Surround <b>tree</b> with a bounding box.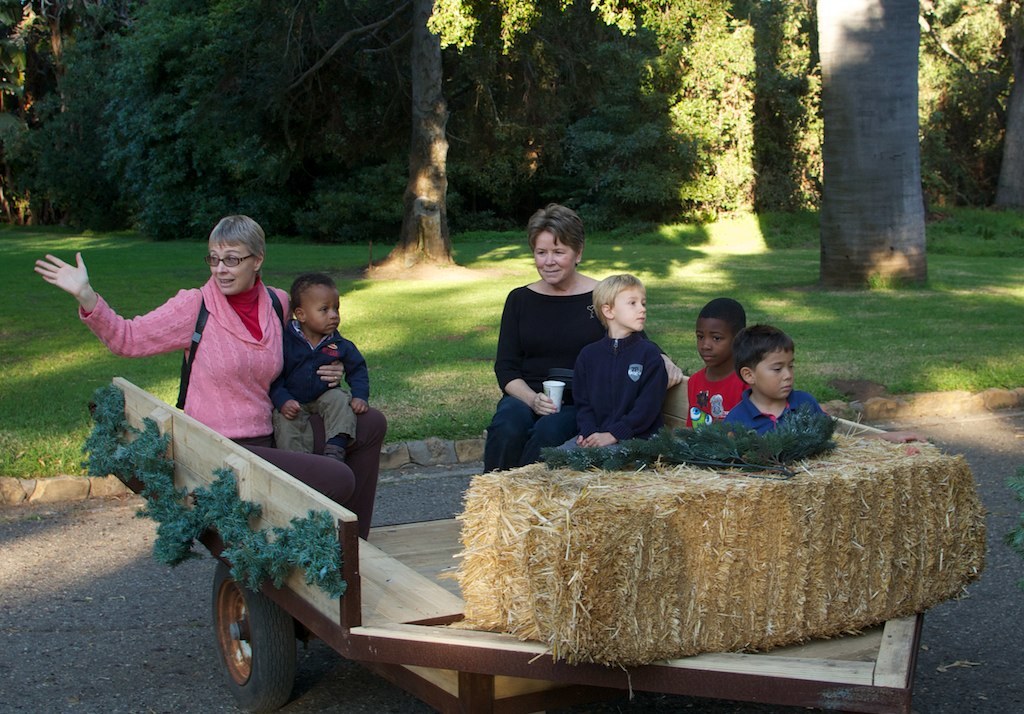
detection(0, 106, 33, 223).
